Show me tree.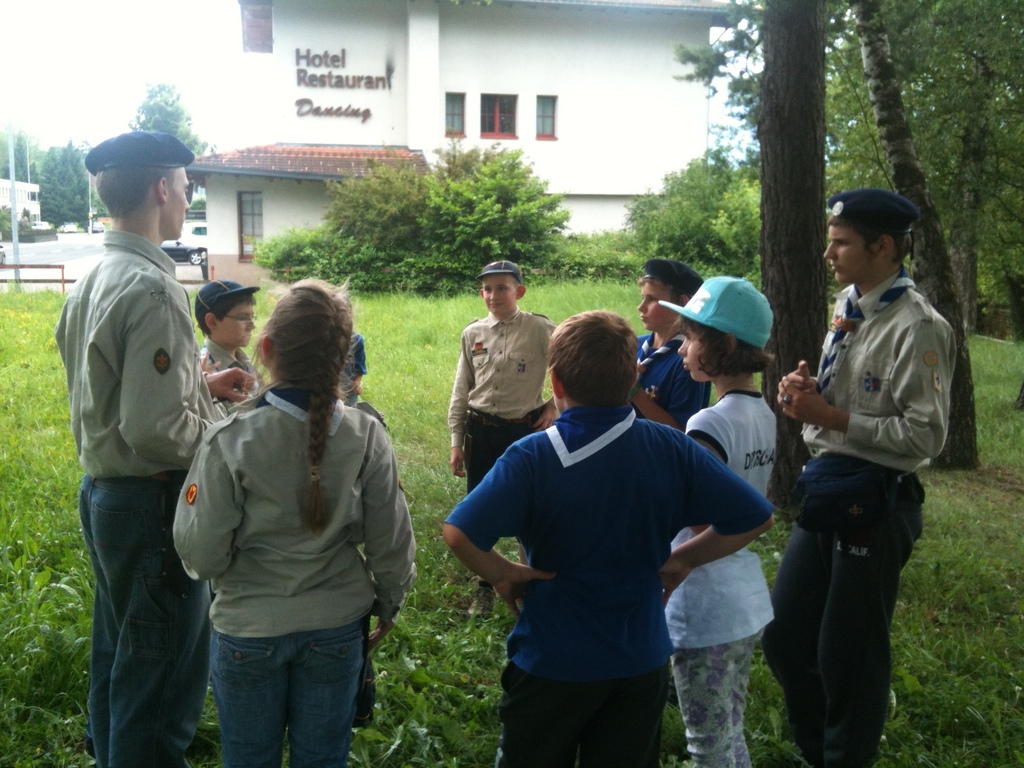
tree is here: crop(123, 82, 209, 182).
